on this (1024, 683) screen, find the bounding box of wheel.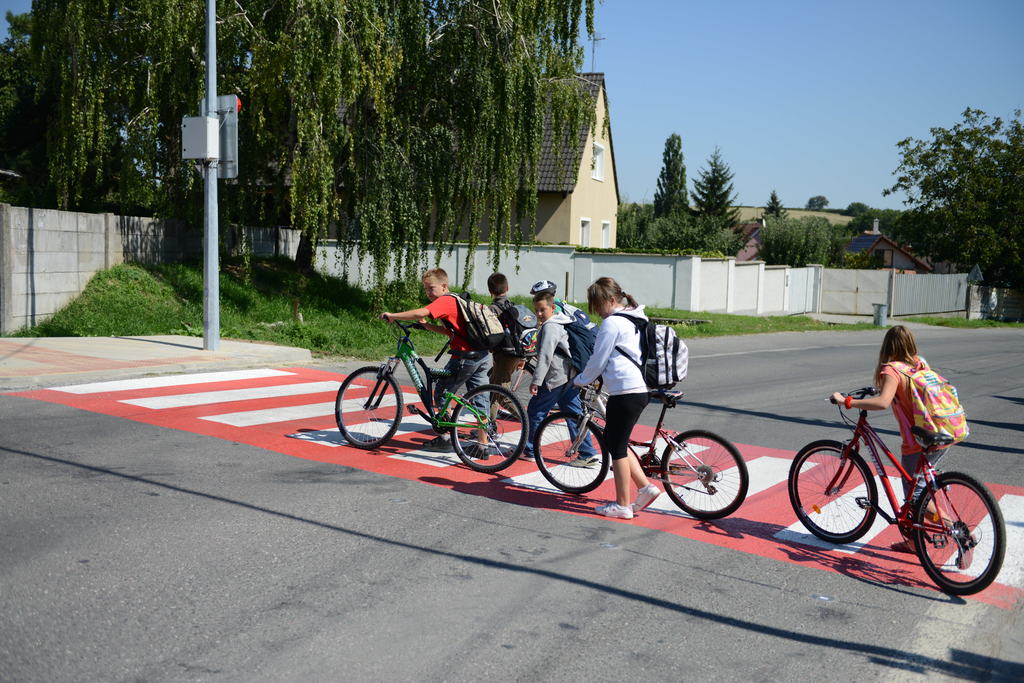
Bounding box: {"x1": 445, "y1": 383, "x2": 529, "y2": 470}.
